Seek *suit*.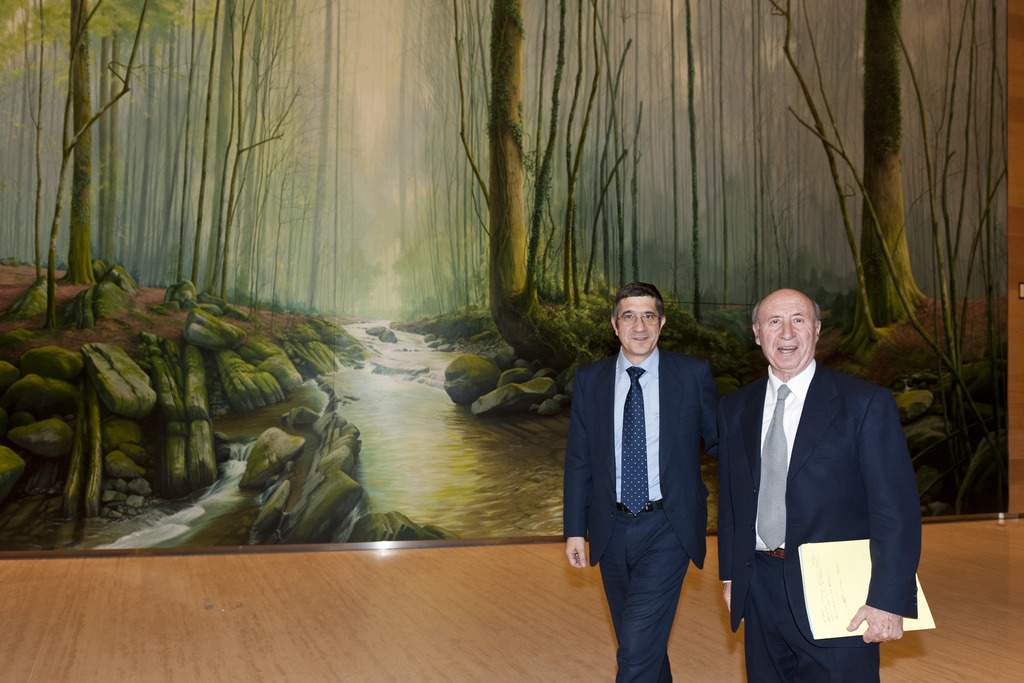
bbox(559, 346, 721, 682).
